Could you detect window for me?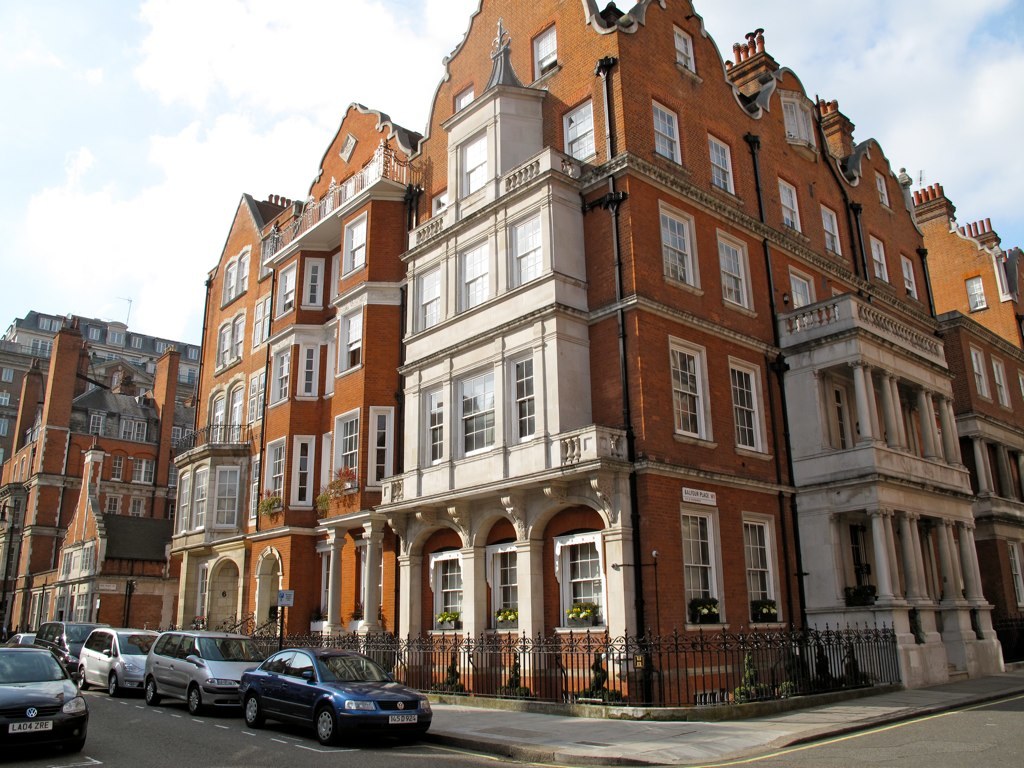
Detection result: 241, 455, 264, 520.
